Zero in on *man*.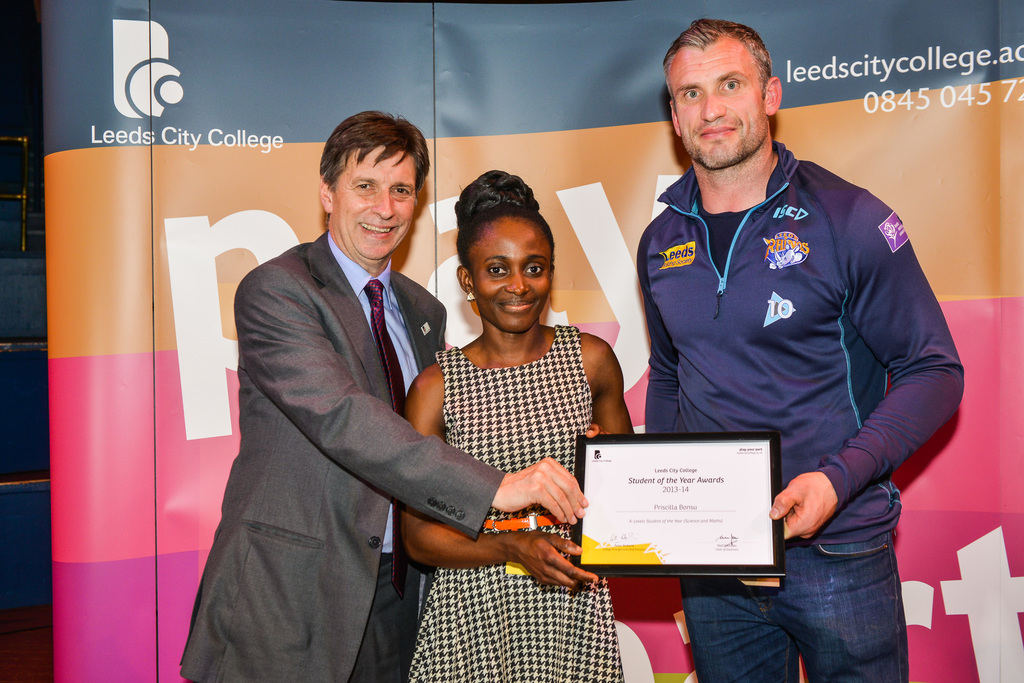
Zeroed in: locate(171, 112, 588, 682).
